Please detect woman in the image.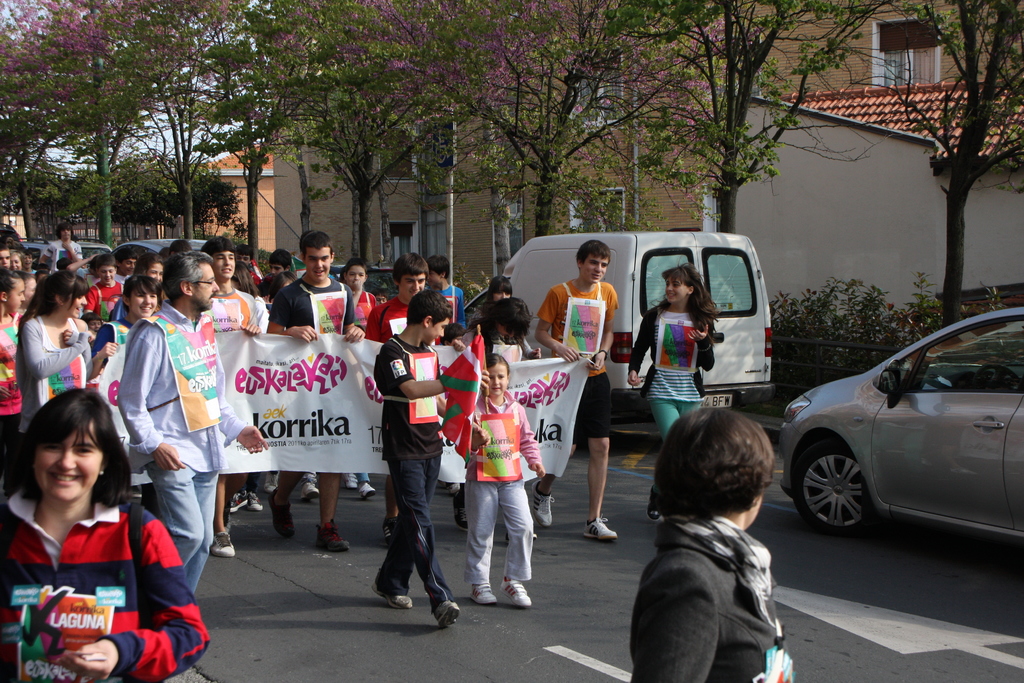
(490, 279, 509, 300).
